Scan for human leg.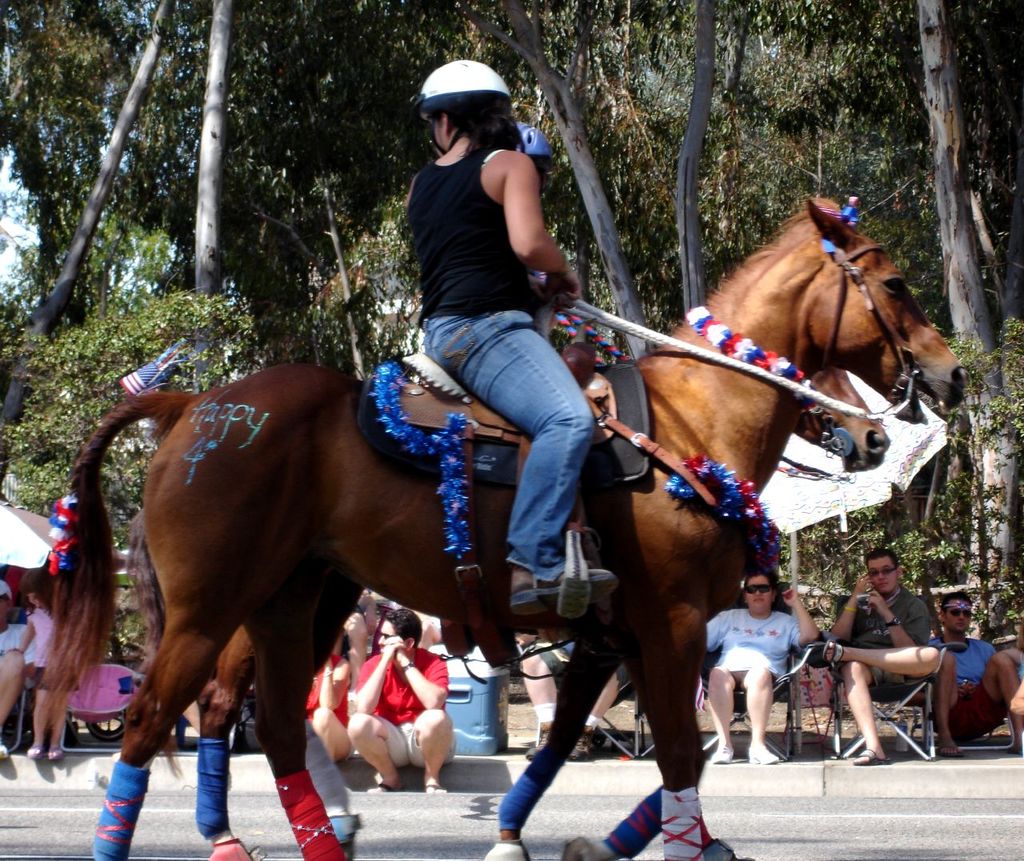
Scan result: region(966, 651, 1023, 750).
